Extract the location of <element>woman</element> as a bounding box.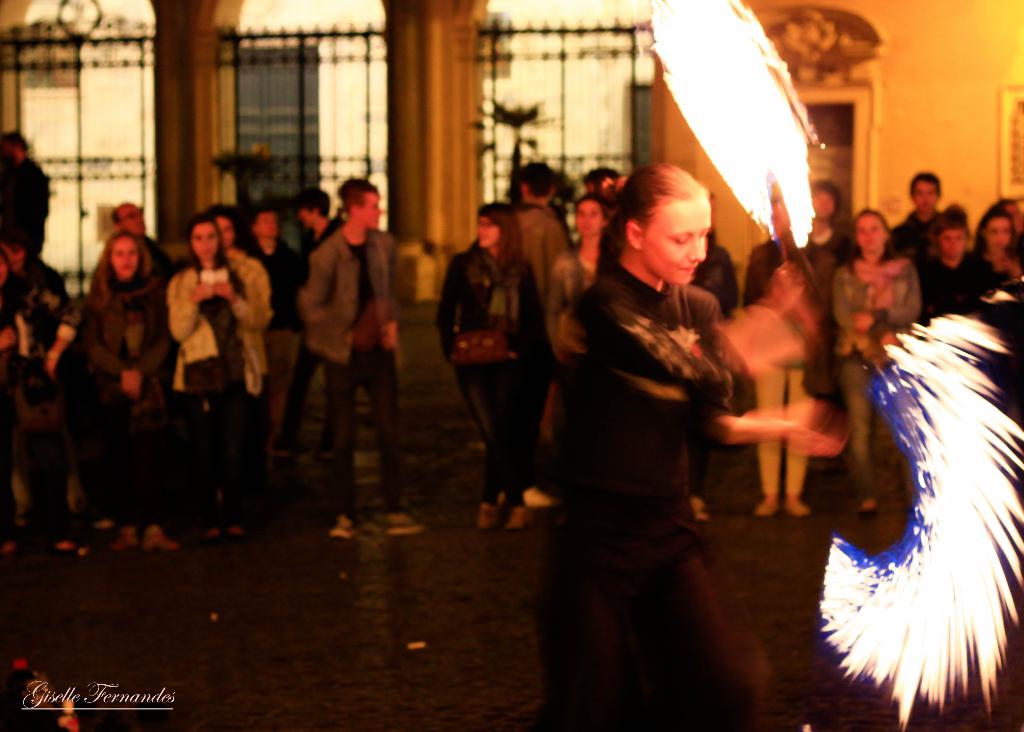
select_region(436, 203, 541, 528).
